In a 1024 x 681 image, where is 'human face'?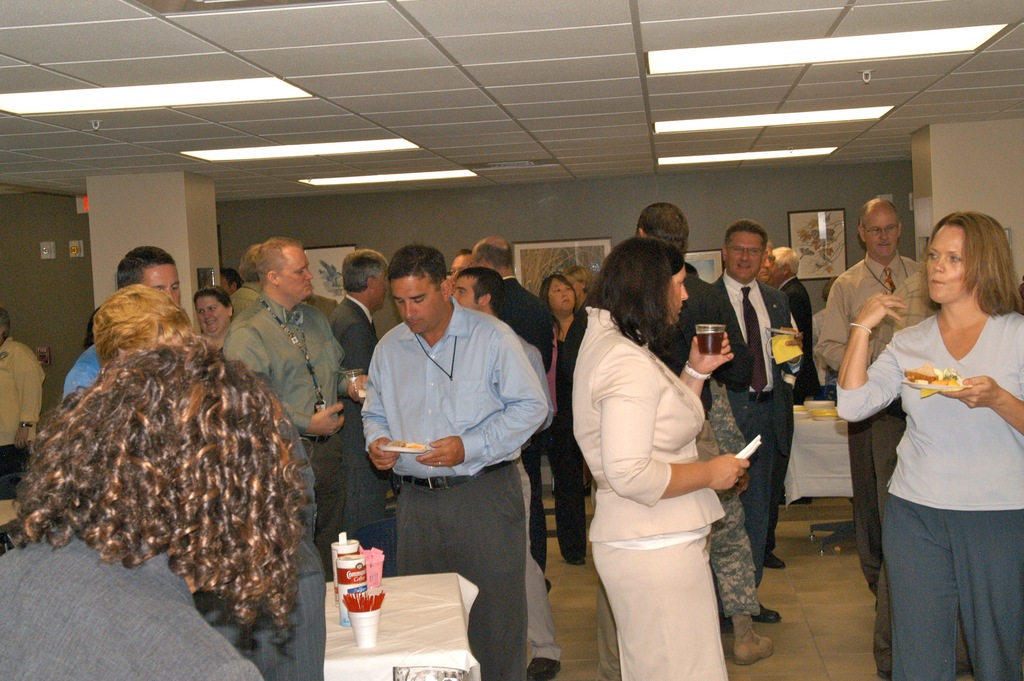
region(141, 265, 180, 309).
